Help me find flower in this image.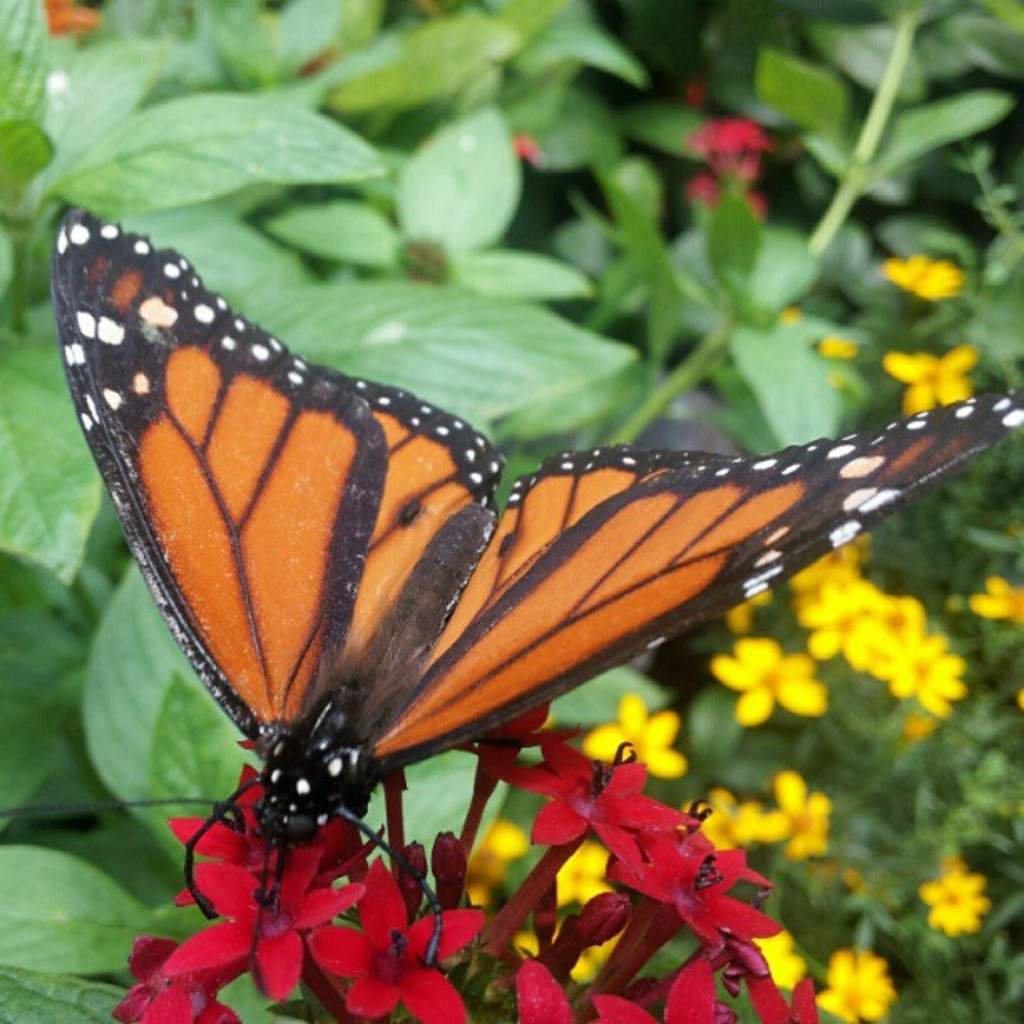
Found it: bbox(922, 863, 997, 937).
